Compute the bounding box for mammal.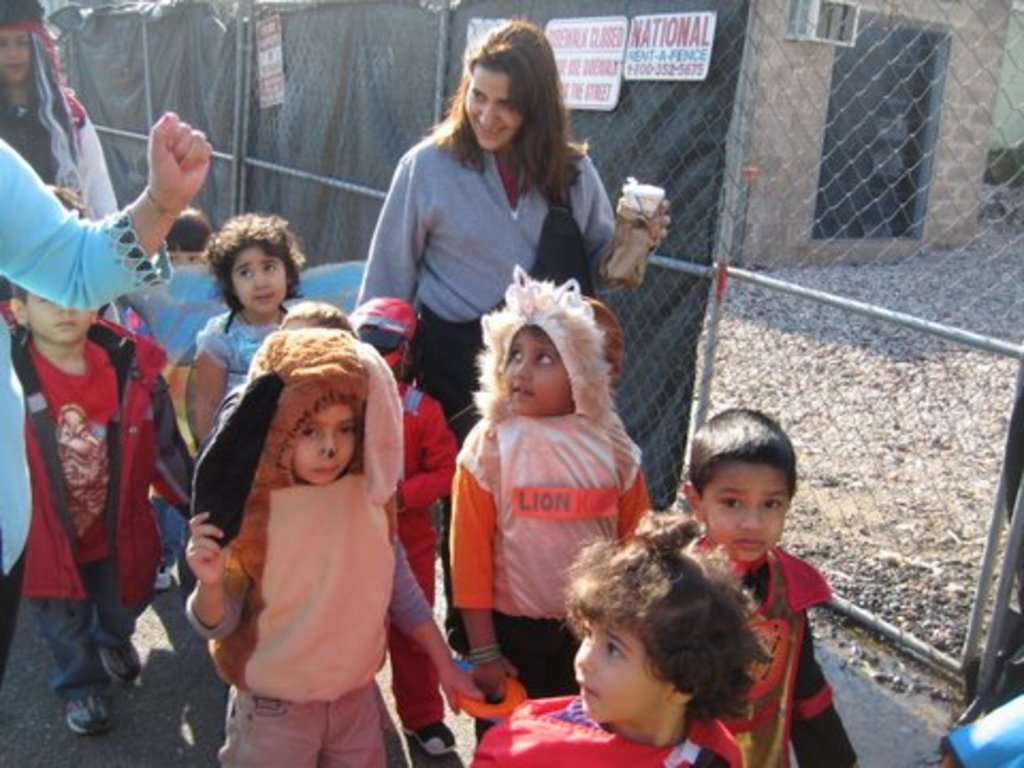
(x1=678, y1=401, x2=860, y2=766).
